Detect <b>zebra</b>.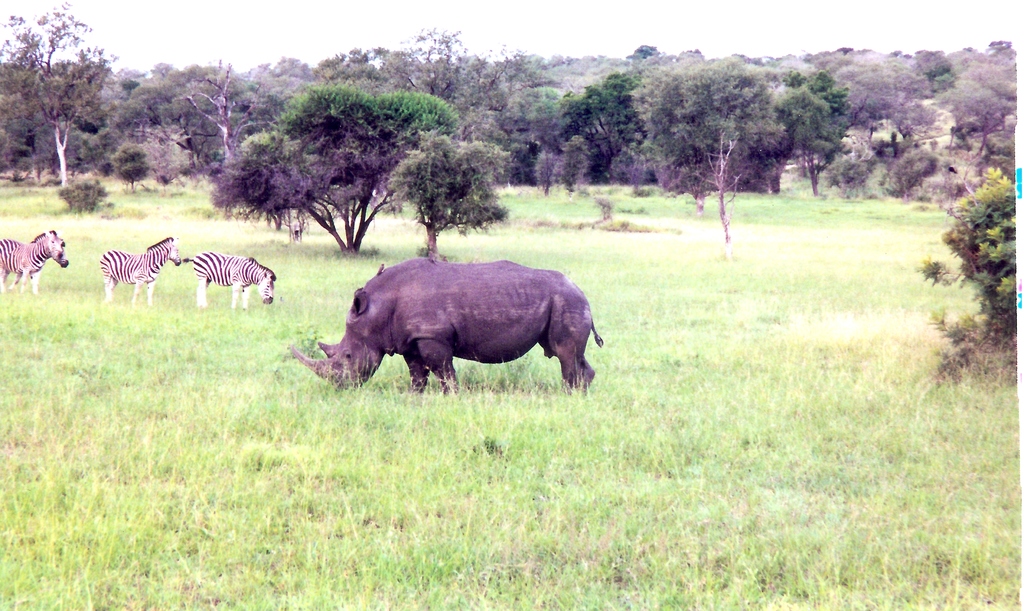
Detected at <box>97,235,182,308</box>.
